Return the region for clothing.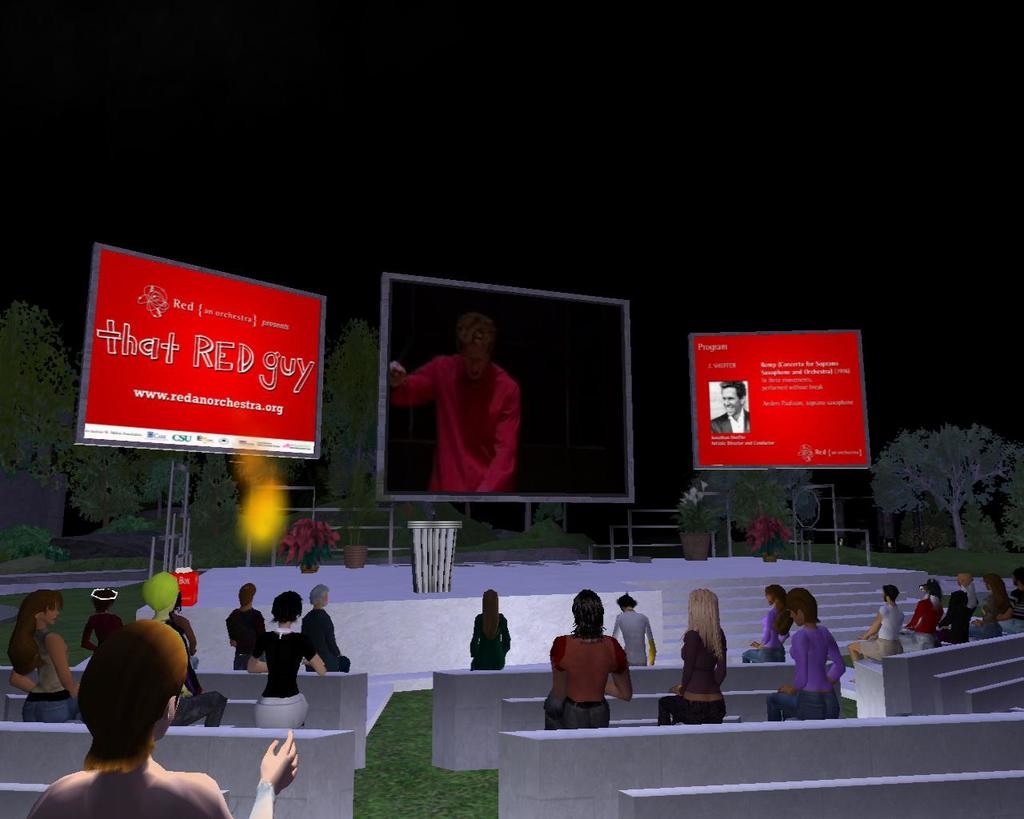
BBox(654, 633, 739, 721).
